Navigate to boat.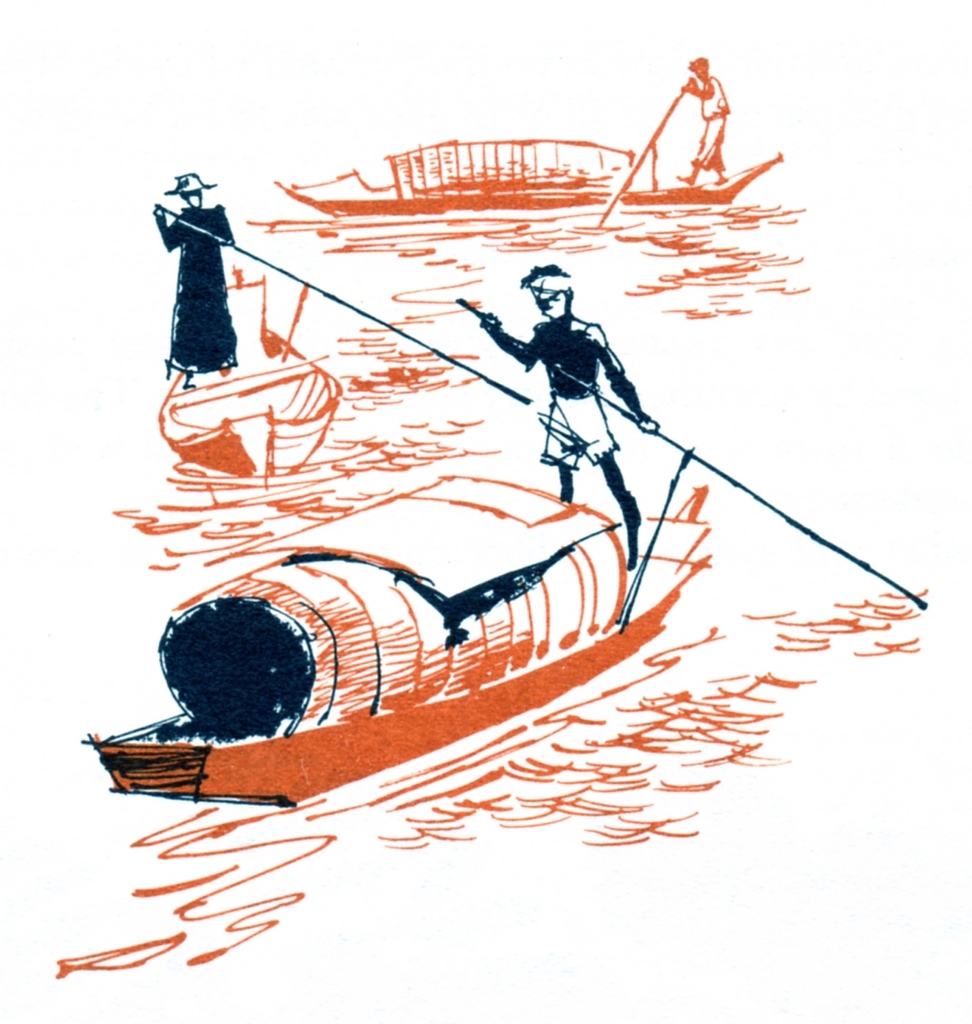
Navigation target: [82,461,827,820].
